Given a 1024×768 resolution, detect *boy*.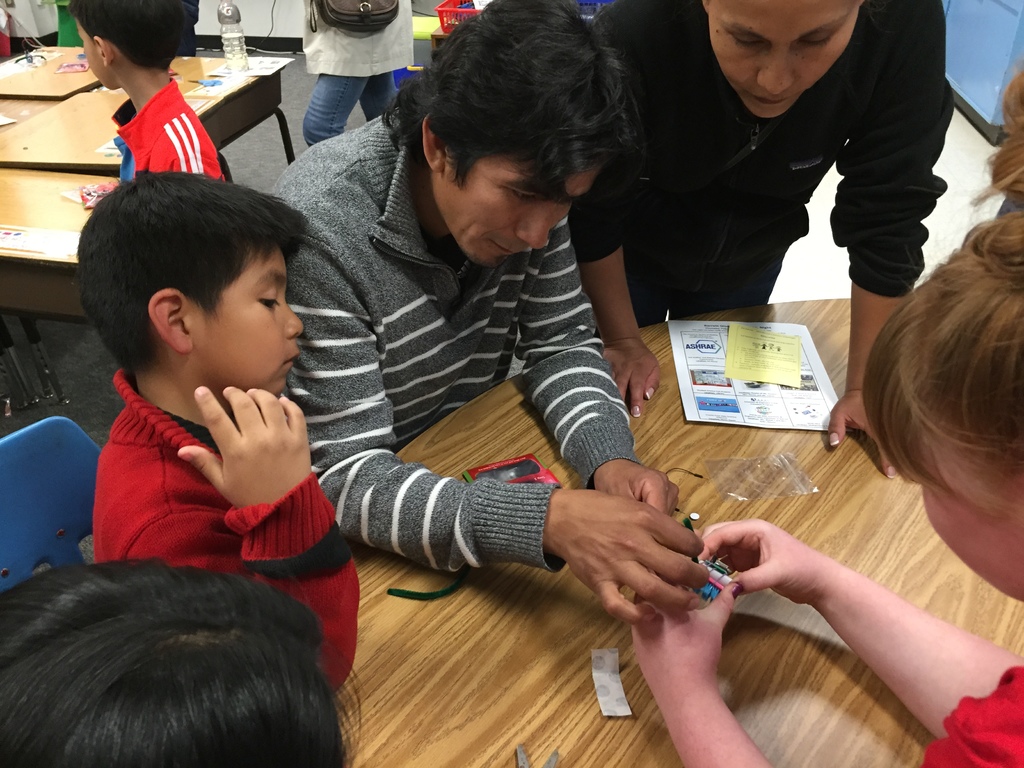
[58, 171, 364, 644].
